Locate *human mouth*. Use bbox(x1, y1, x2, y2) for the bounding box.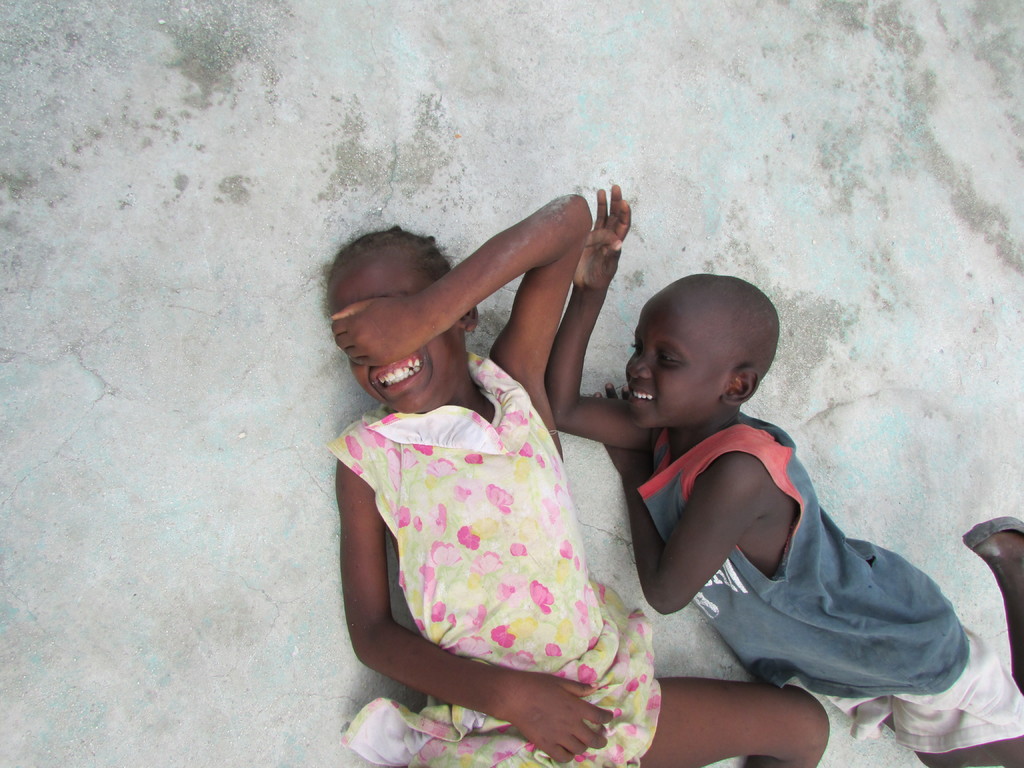
bbox(370, 353, 422, 389).
